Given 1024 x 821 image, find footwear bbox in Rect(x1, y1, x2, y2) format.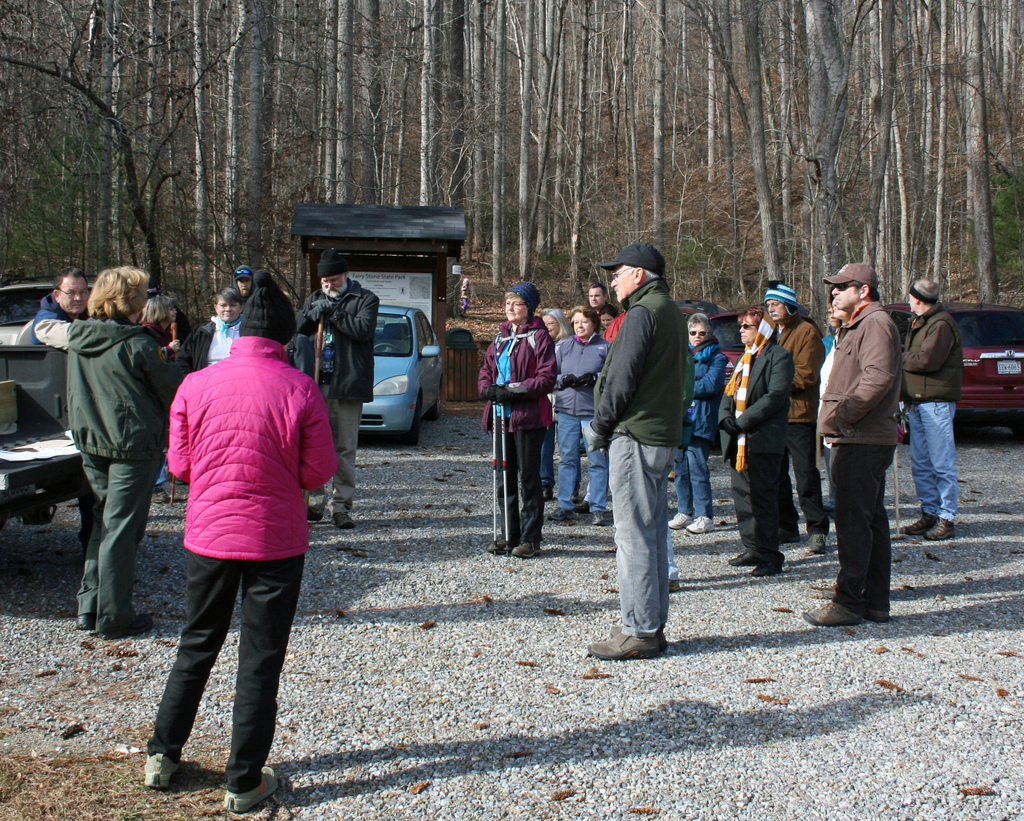
Rect(897, 510, 938, 539).
